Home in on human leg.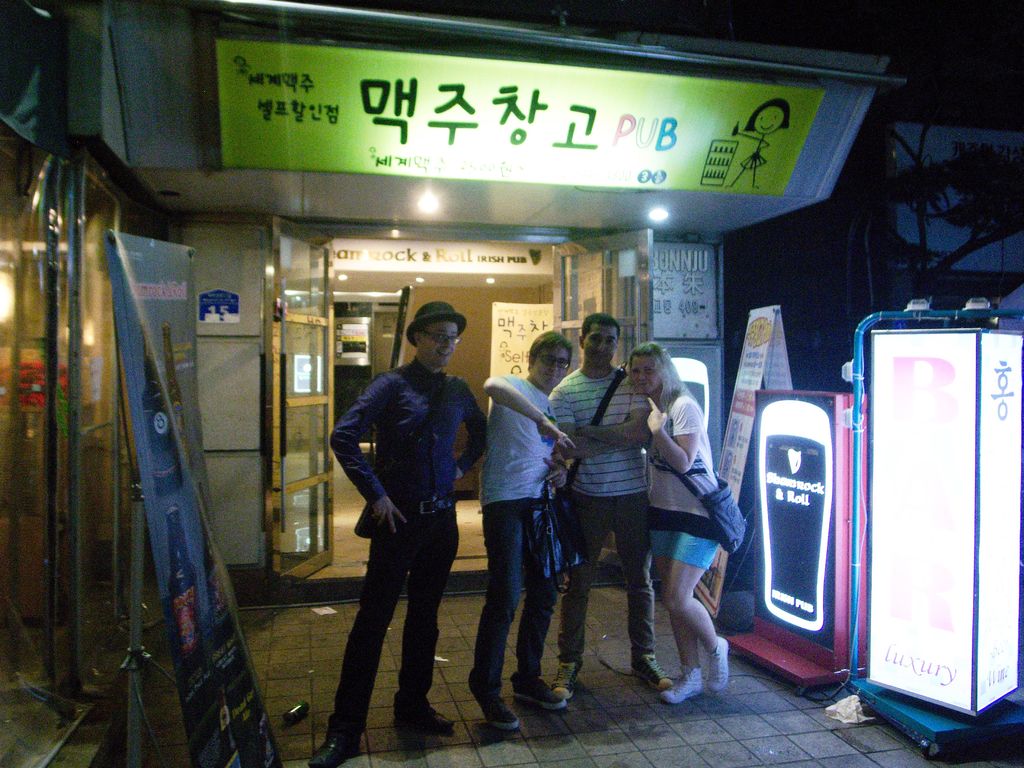
Homed in at x1=651 y1=528 x2=704 y2=708.
